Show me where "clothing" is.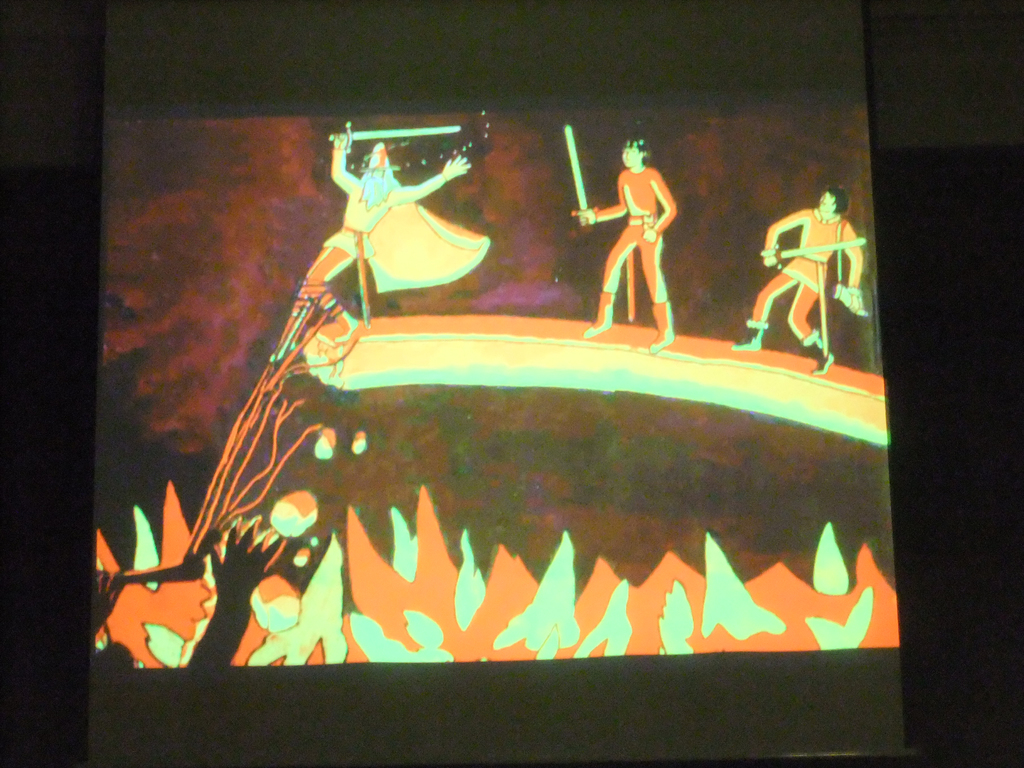
"clothing" is at box(599, 166, 676, 303).
